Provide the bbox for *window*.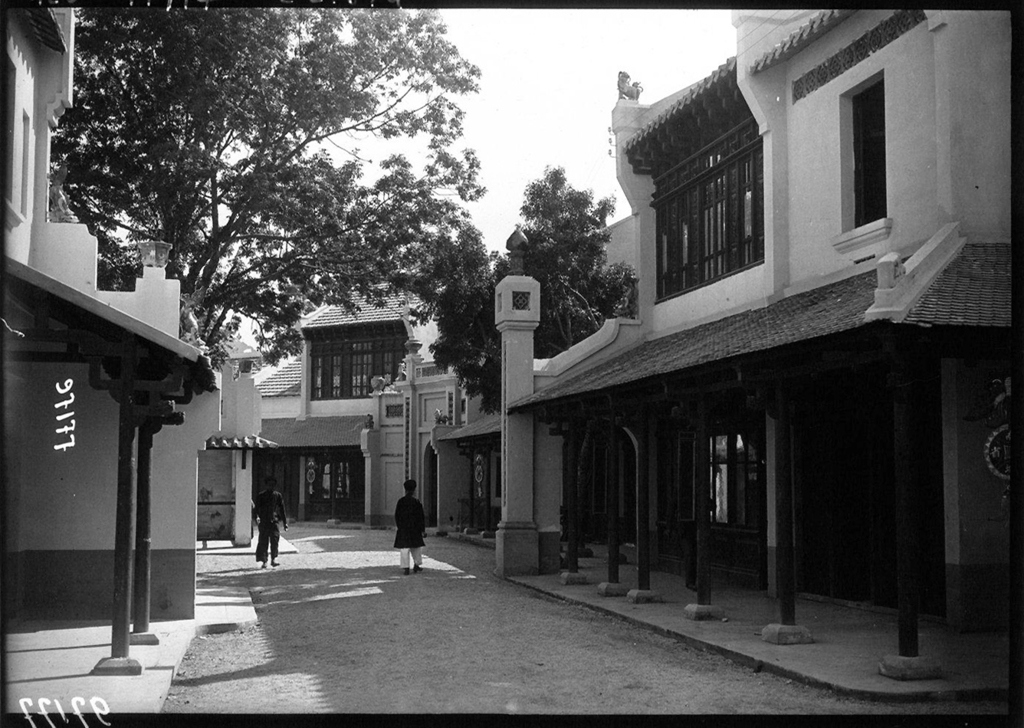
(left=315, top=333, right=412, bottom=403).
